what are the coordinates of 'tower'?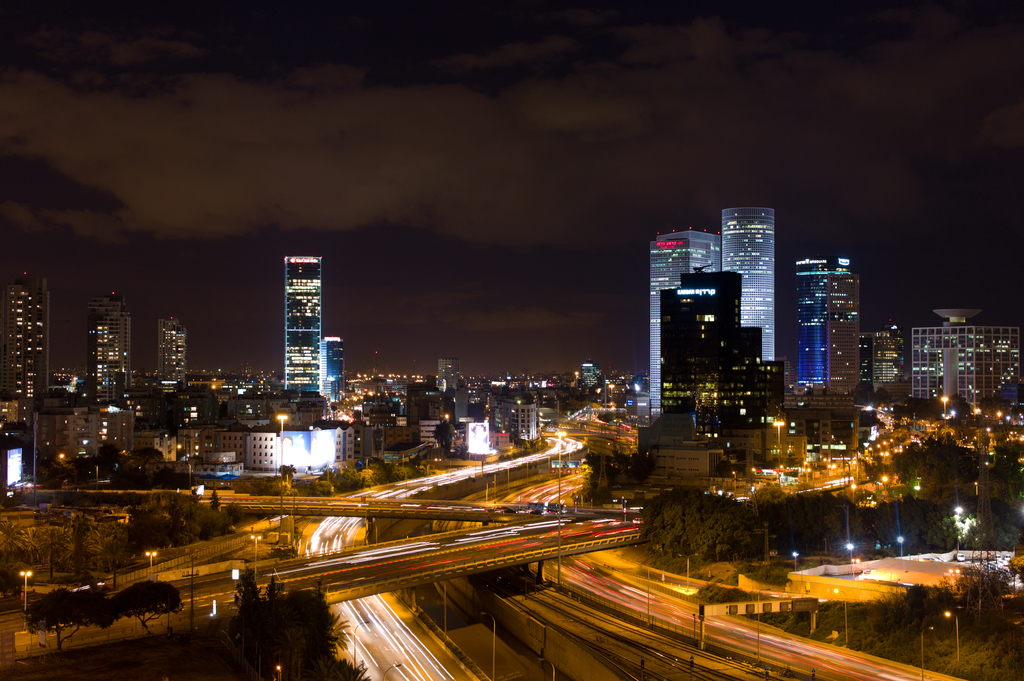
Rect(320, 328, 341, 410).
